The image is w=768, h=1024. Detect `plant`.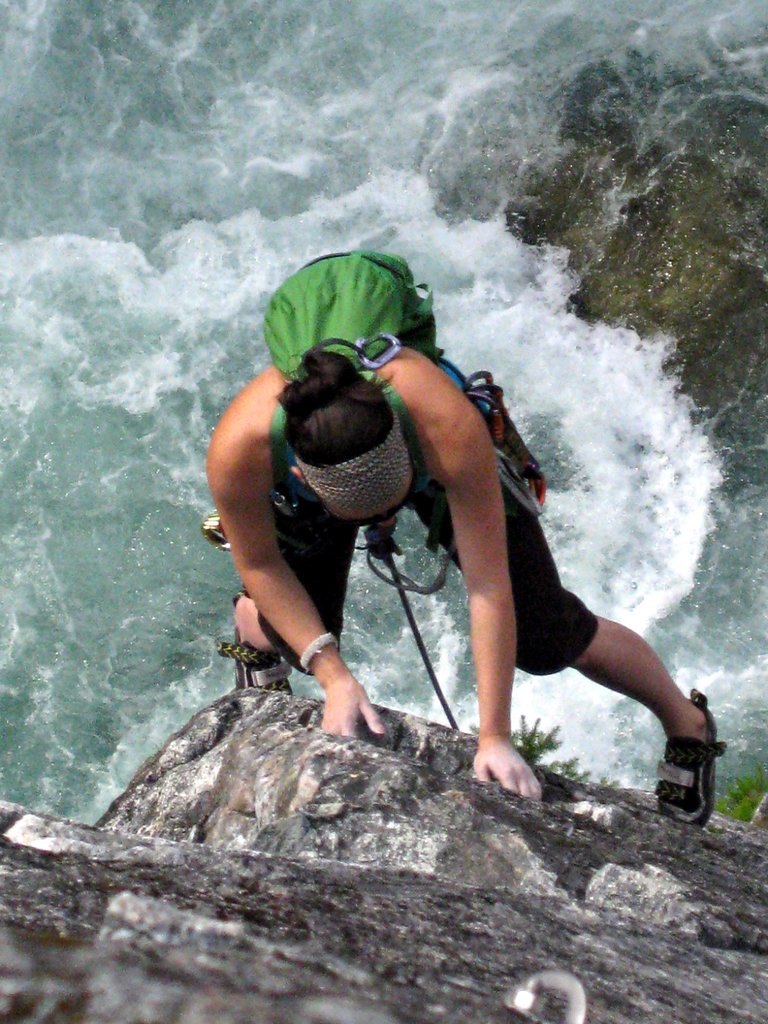
Detection: x1=553, y1=749, x2=588, y2=788.
